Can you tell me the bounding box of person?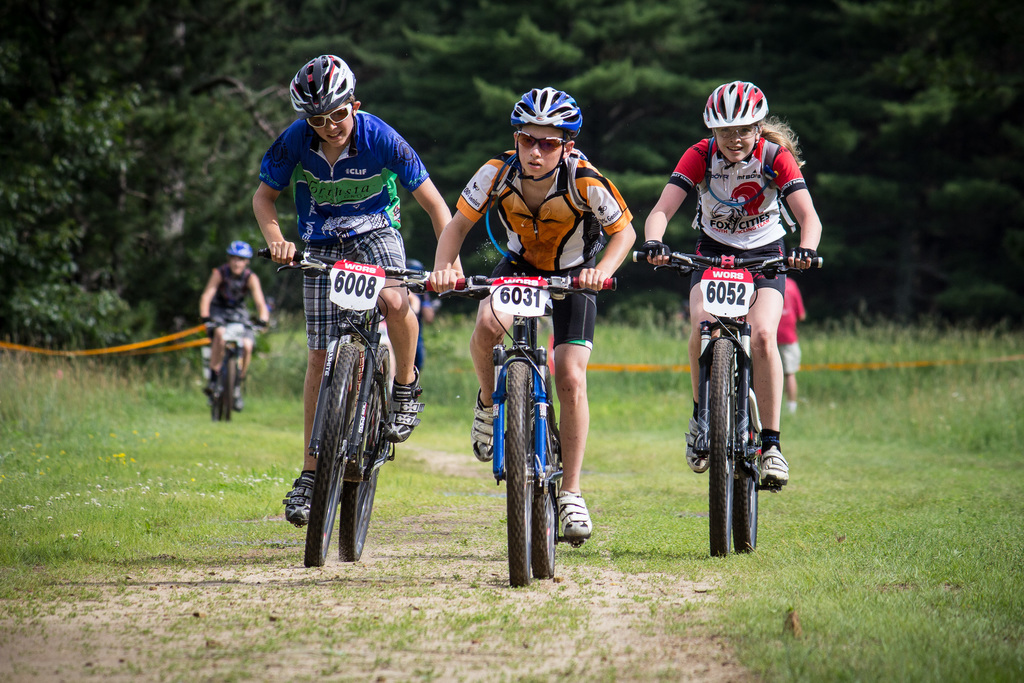
box=[646, 79, 823, 486].
